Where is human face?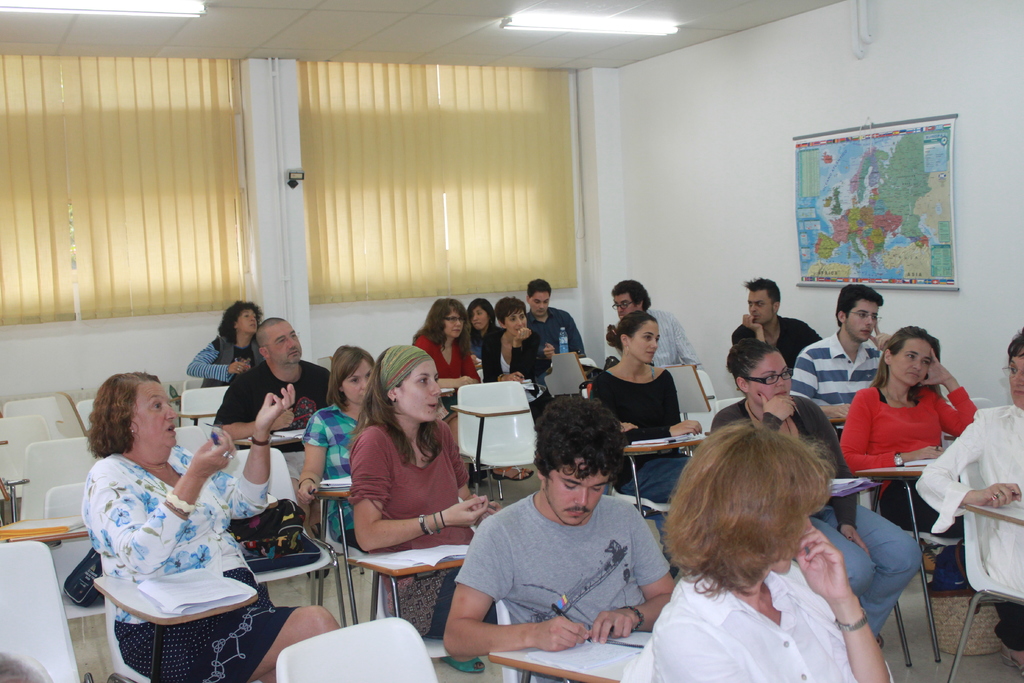
bbox=(849, 298, 879, 337).
